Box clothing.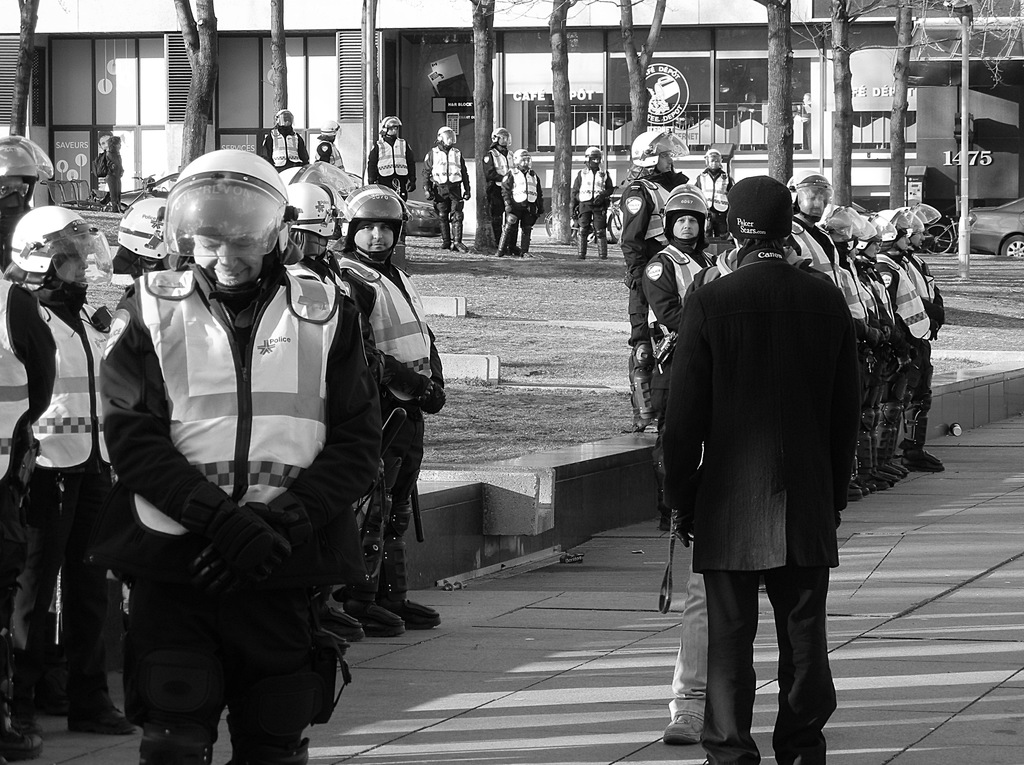
<region>867, 237, 945, 474</region>.
